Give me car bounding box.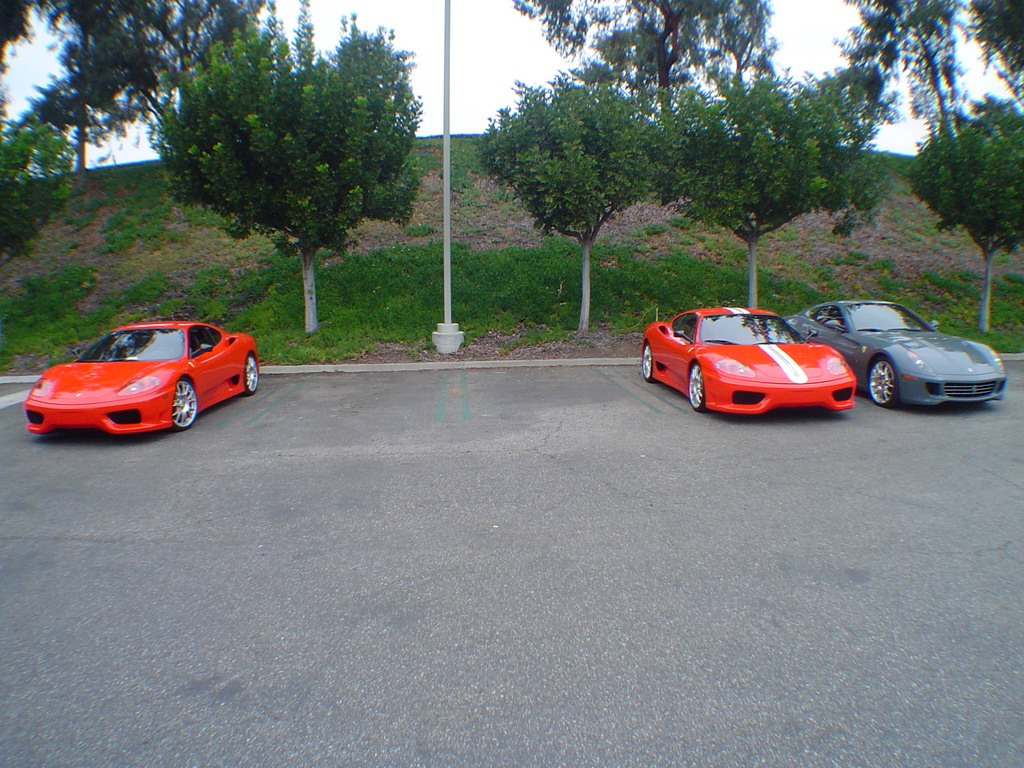
(642,306,859,421).
